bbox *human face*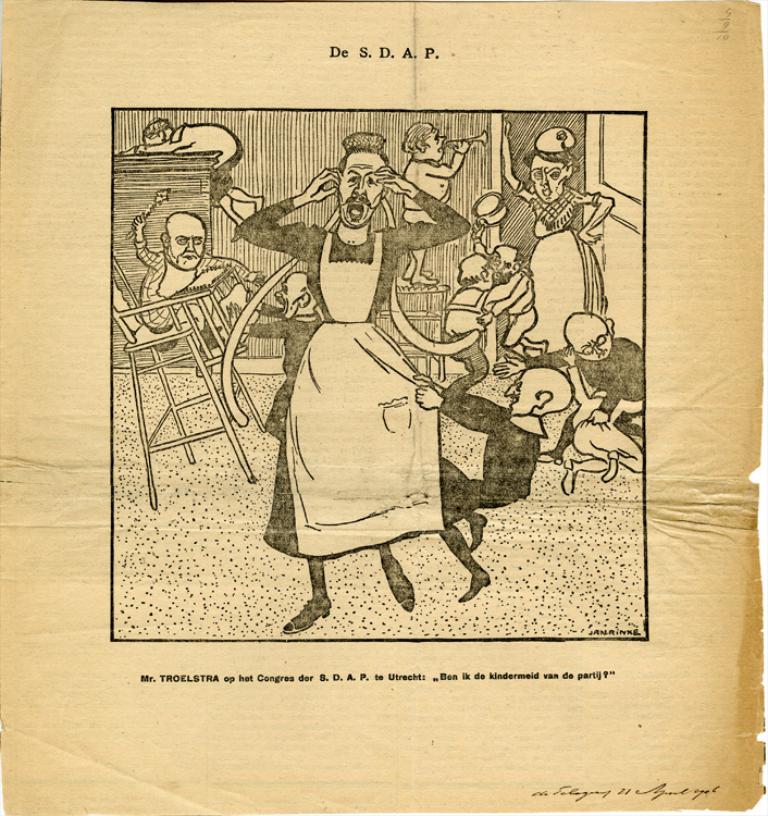
Rect(515, 372, 536, 412)
